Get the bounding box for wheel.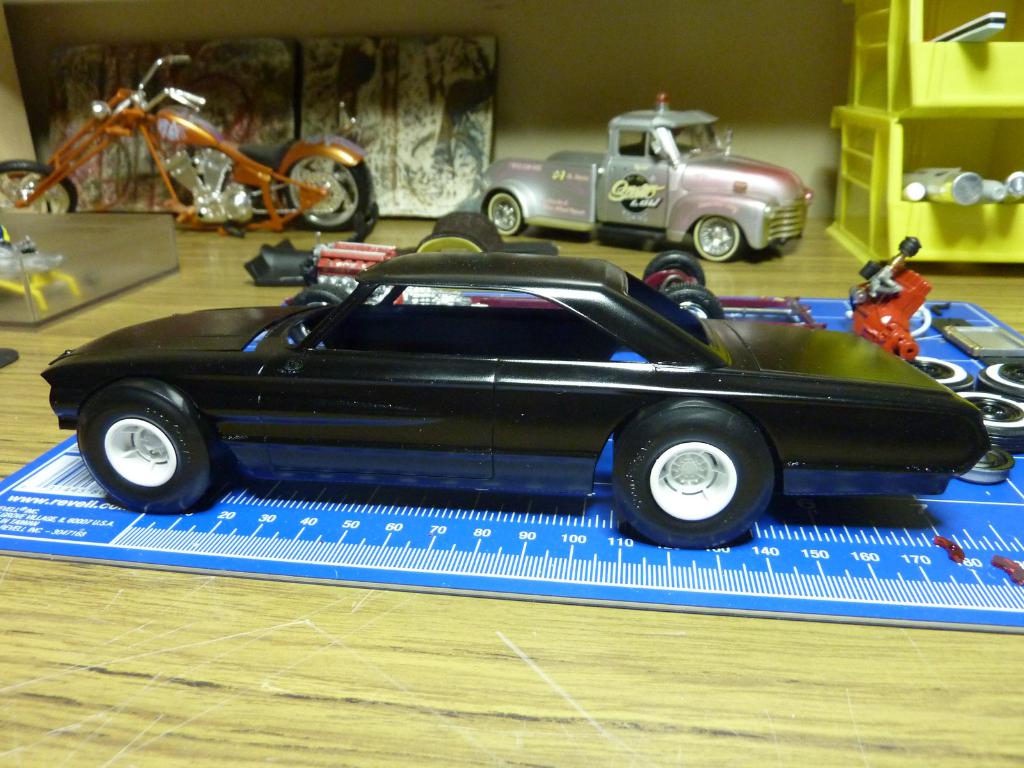
bbox(964, 393, 1020, 451).
